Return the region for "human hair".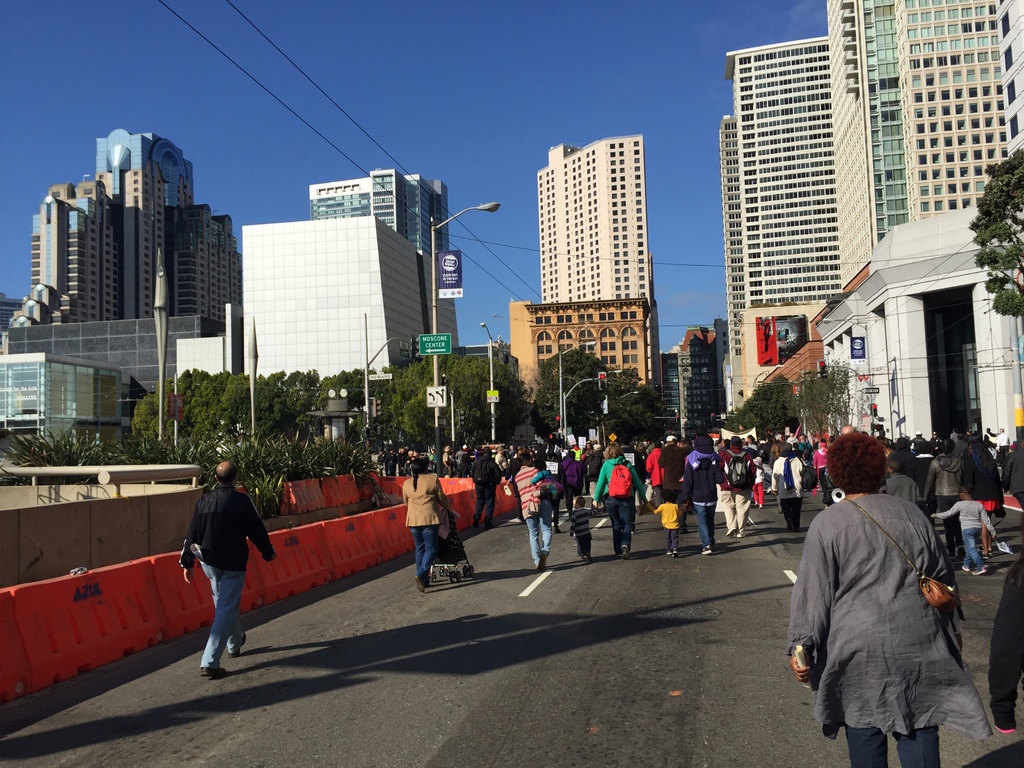
(left=888, top=452, right=903, bottom=473).
